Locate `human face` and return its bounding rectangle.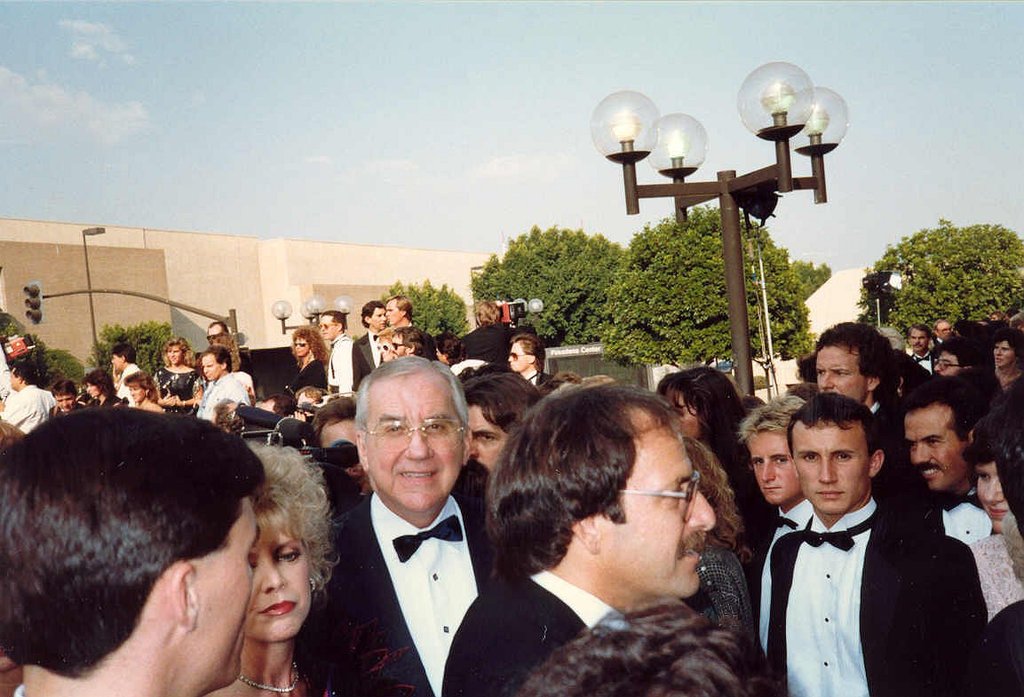
(389,337,403,353).
